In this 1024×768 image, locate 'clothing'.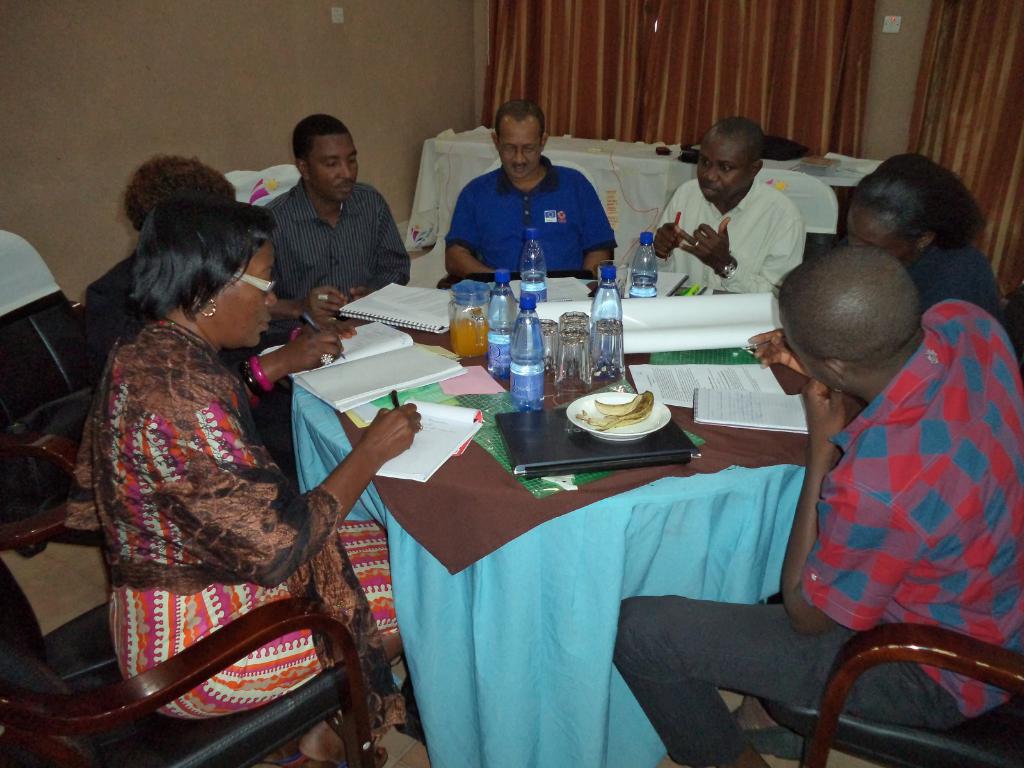
Bounding box: 655:170:798:302.
